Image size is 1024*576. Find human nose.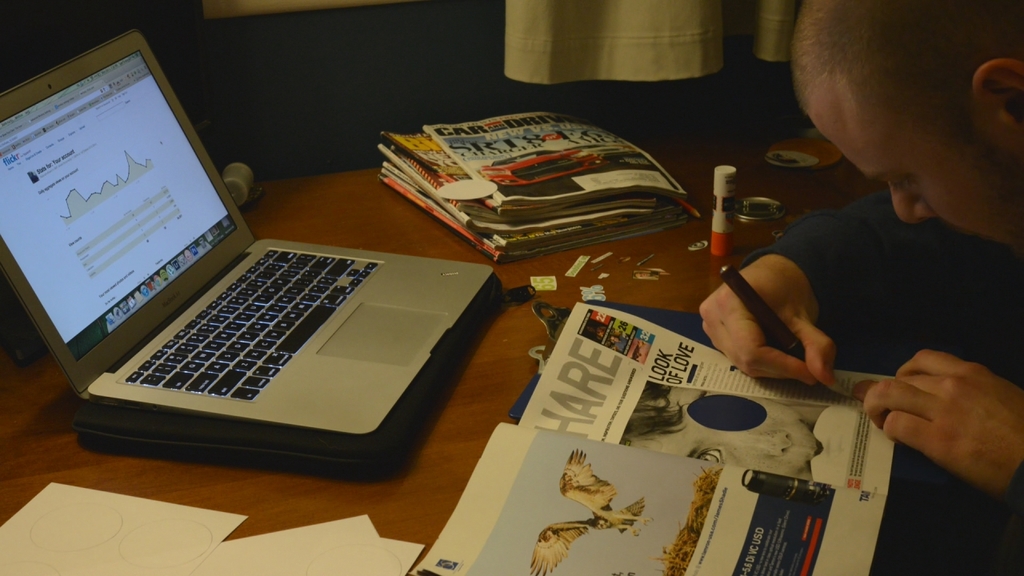
box(890, 184, 936, 224).
